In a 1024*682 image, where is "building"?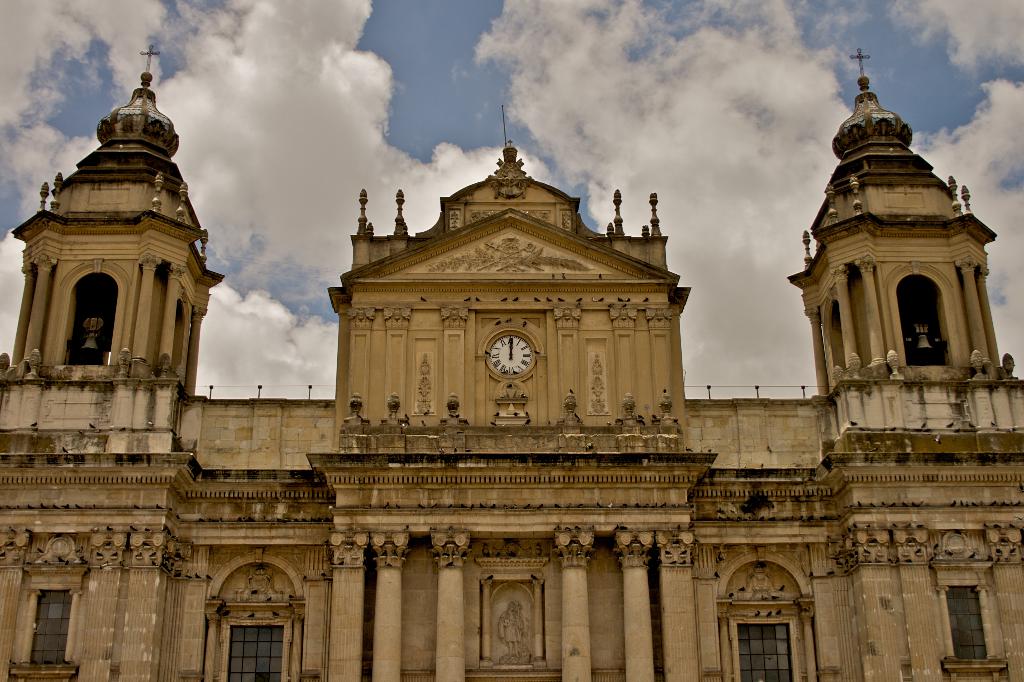
Rect(0, 42, 1023, 681).
